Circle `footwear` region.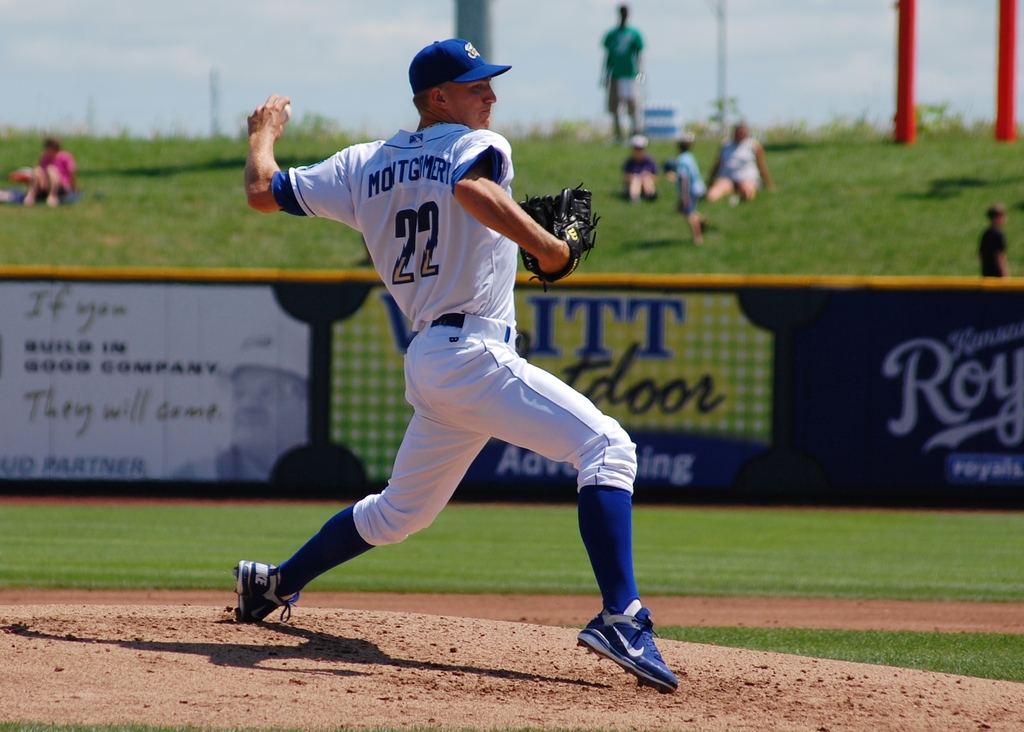
Region: bbox=(577, 609, 675, 690).
